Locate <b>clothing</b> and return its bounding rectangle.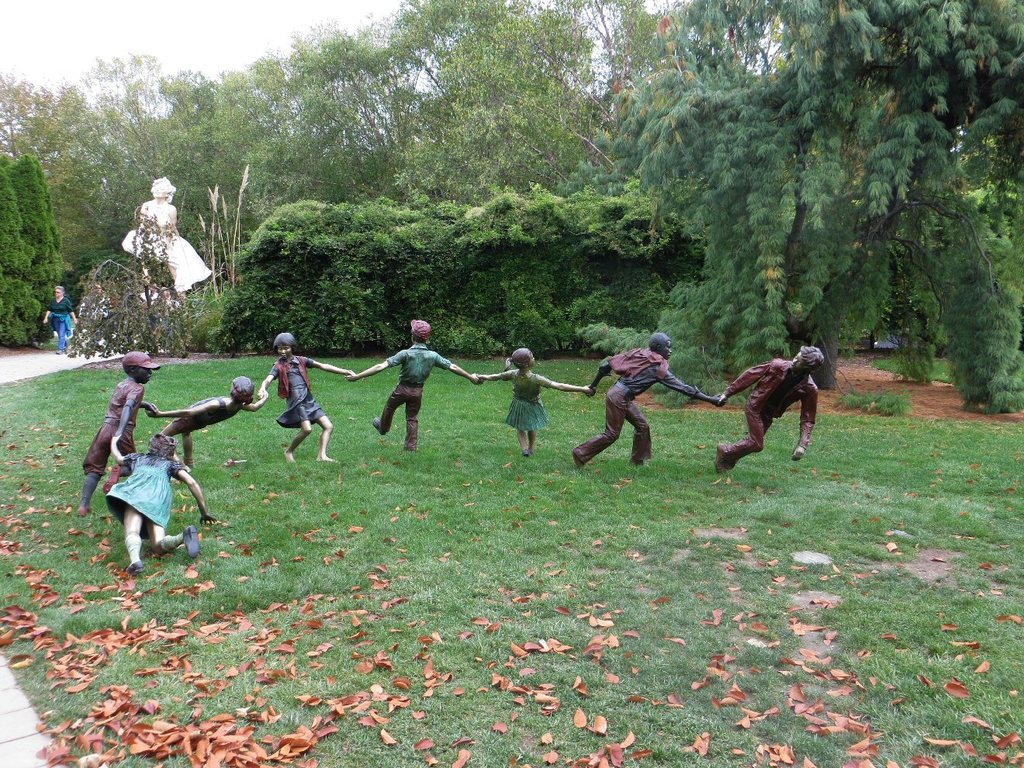
region(479, 369, 546, 427).
